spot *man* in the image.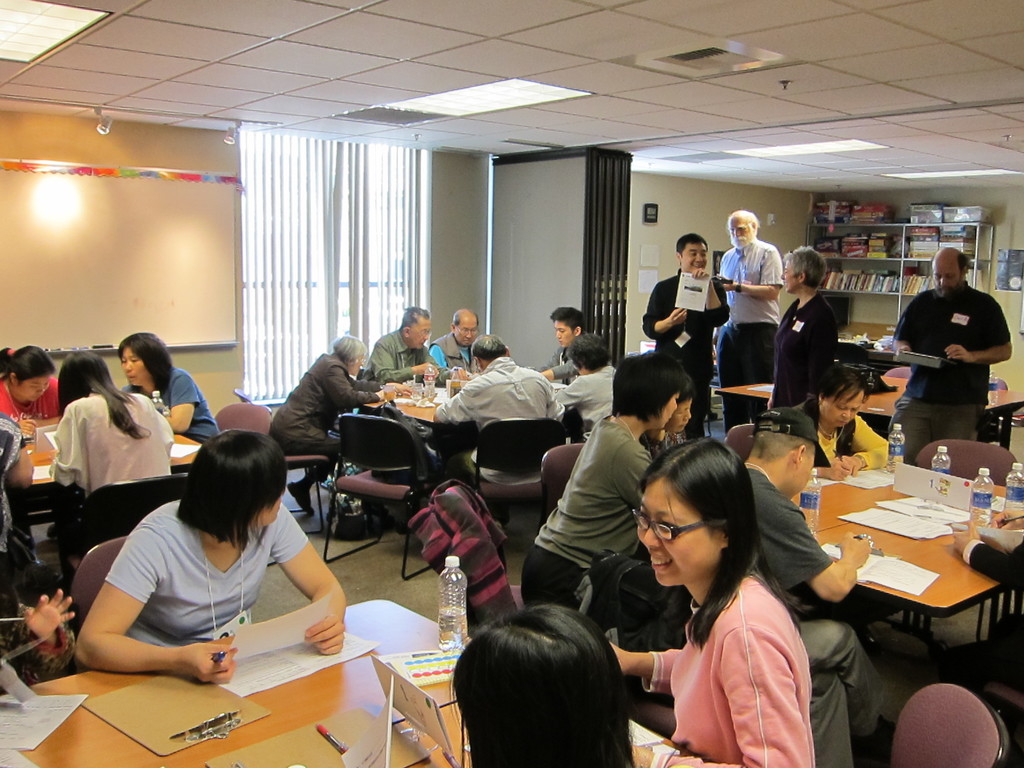
*man* found at bbox=(433, 332, 563, 472).
